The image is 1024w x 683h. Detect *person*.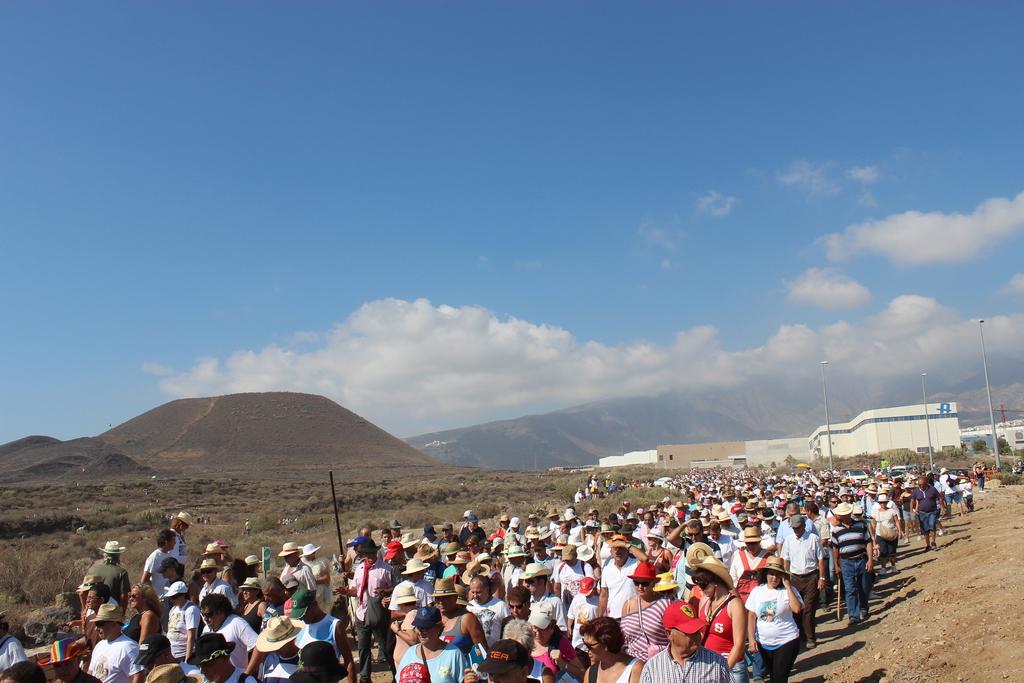
Detection: 155:554:187:579.
